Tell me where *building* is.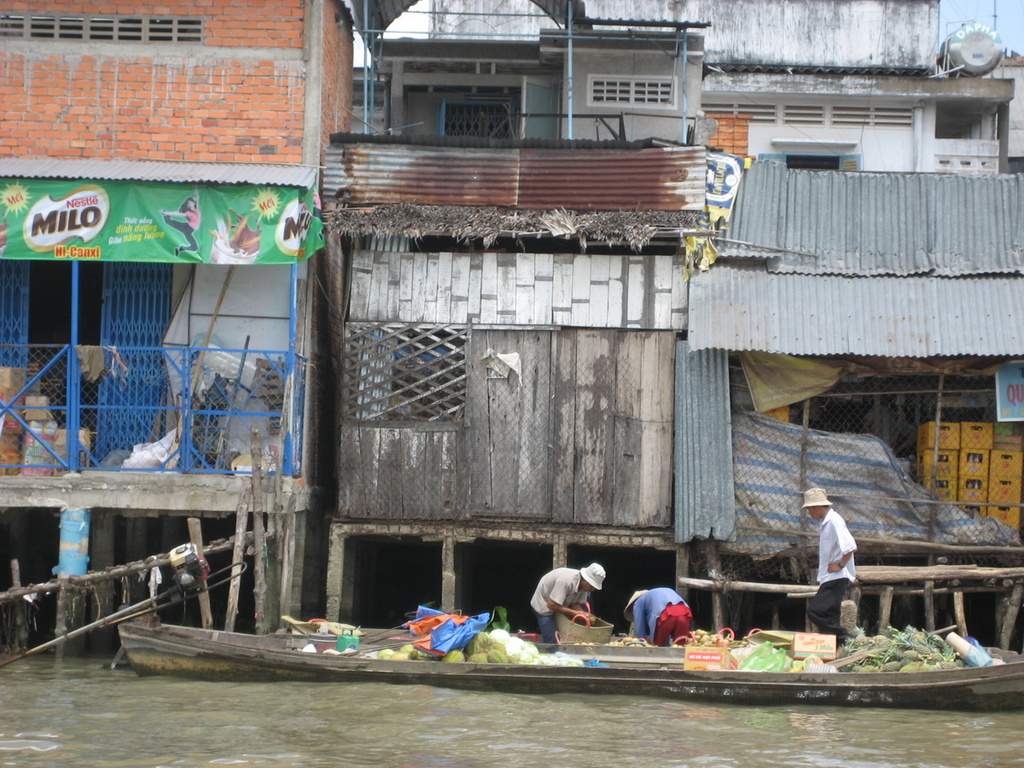
*building* is at x1=428 y1=0 x2=1023 y2=565.
